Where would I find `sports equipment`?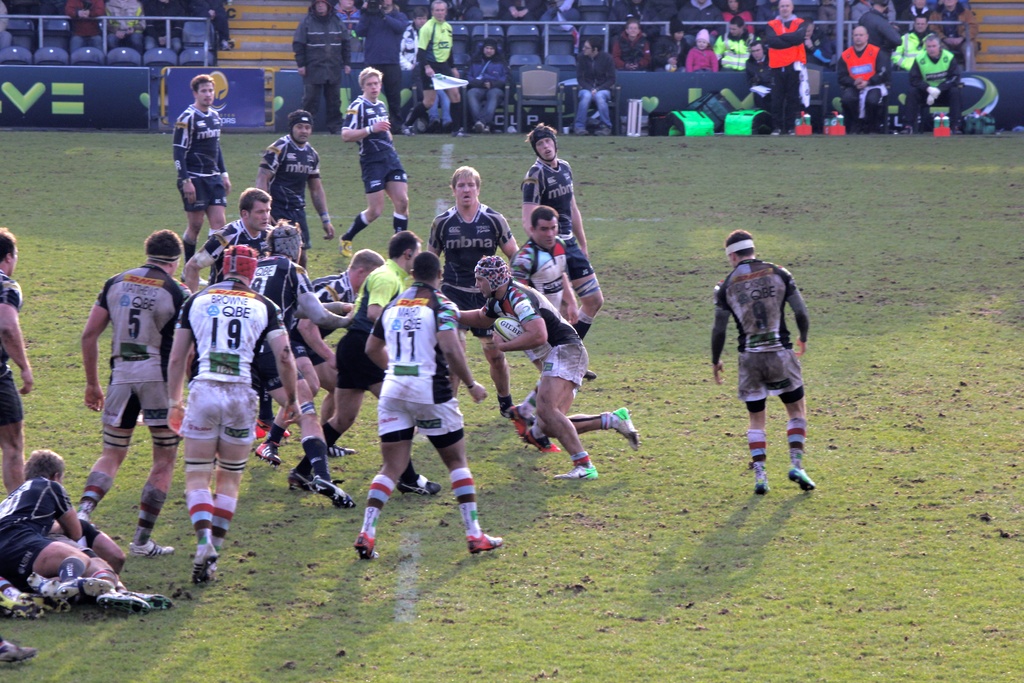
At BBox(350, 531, 375, 561).
